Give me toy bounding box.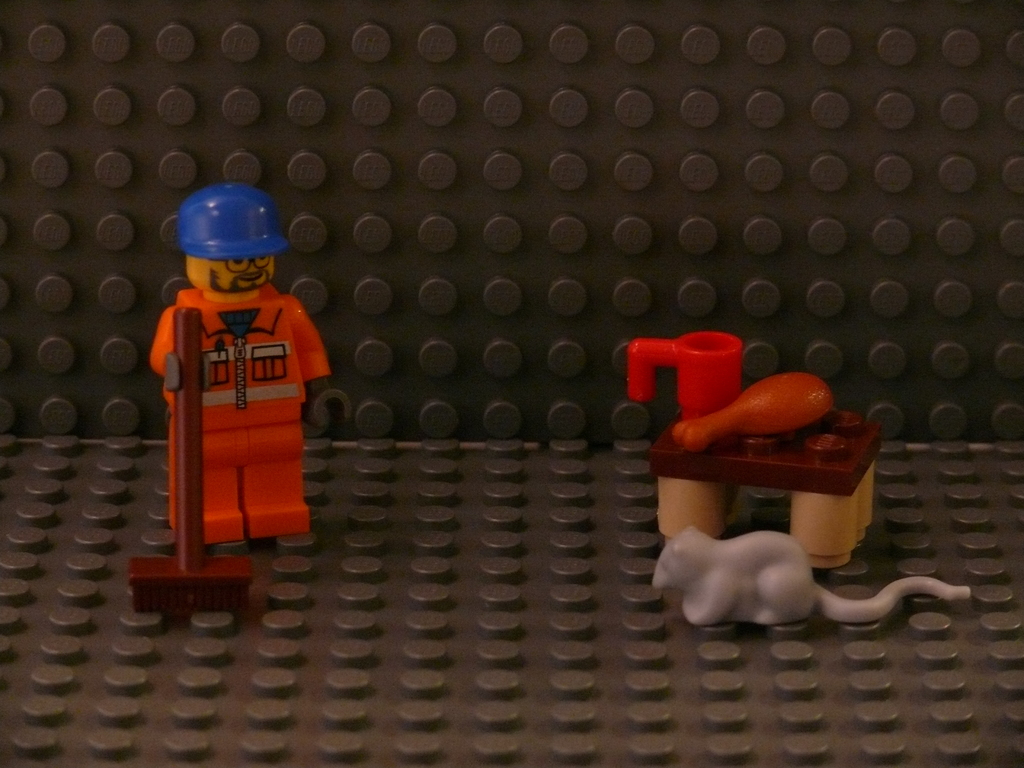
[x1=648, y1=518, x2=973, y2=636].
